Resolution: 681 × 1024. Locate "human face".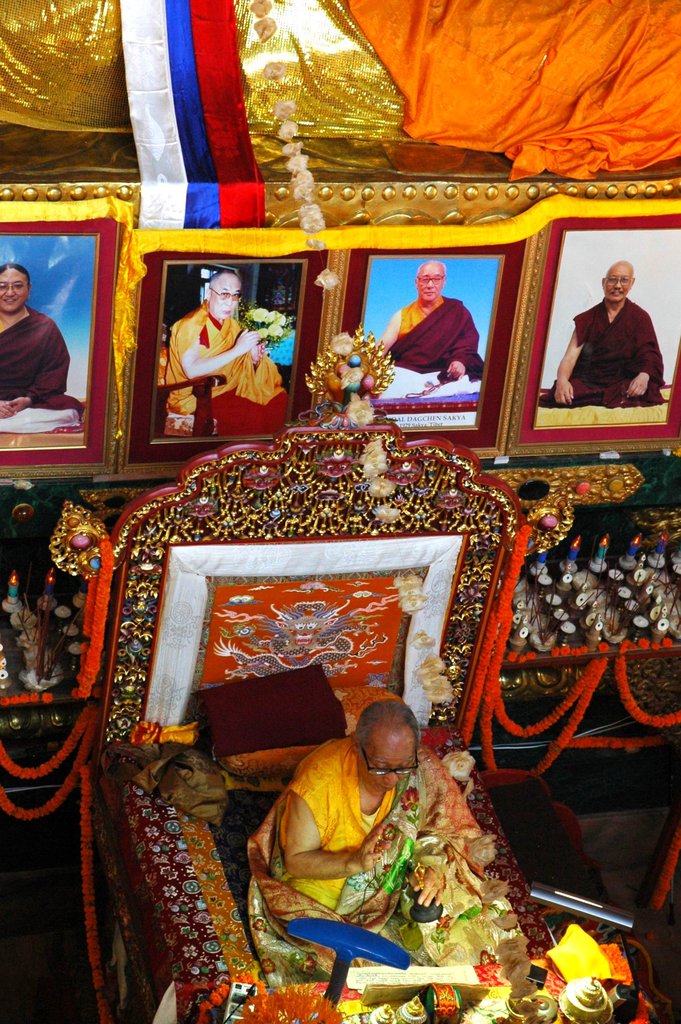
0:267:29:312.
